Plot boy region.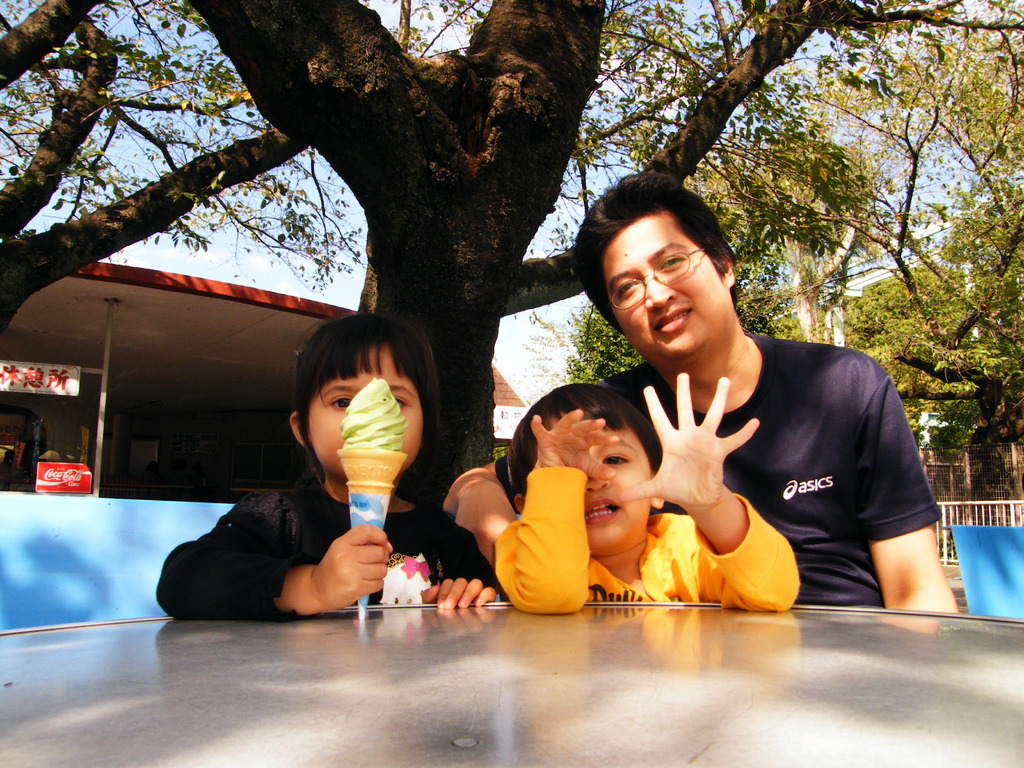
Plotted at 481/358/799/621.
